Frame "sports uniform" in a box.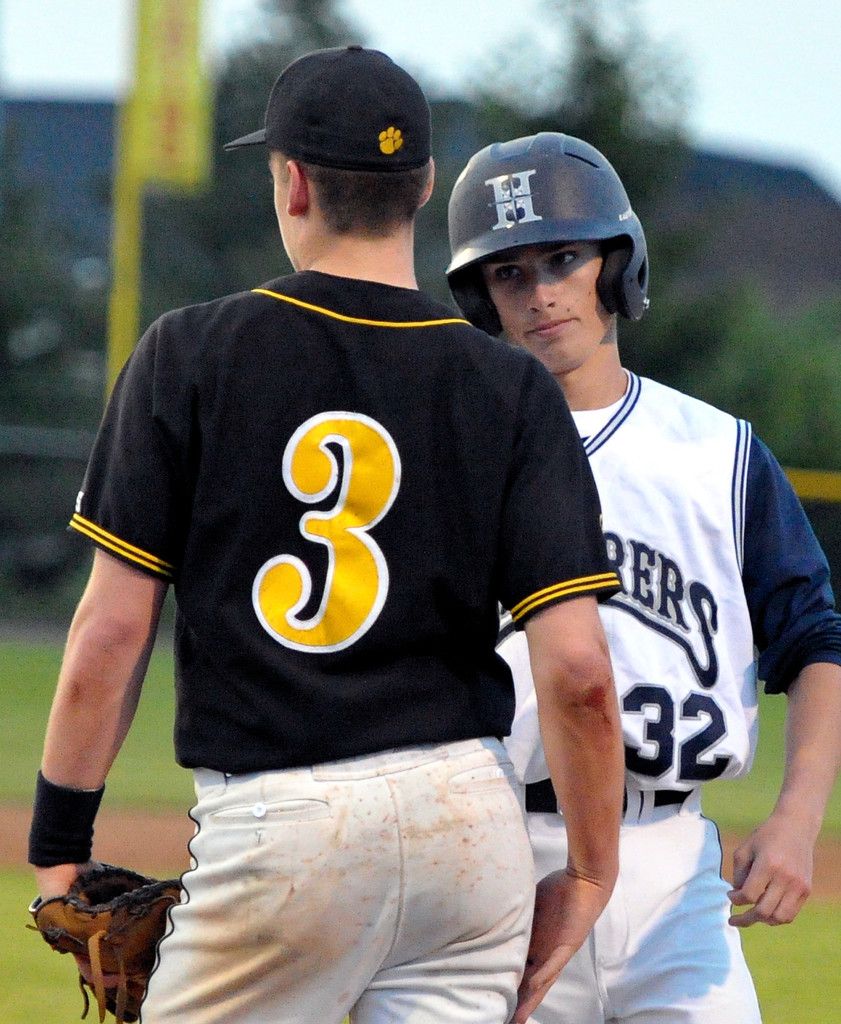
BBox(444, 132, 840, 1023).
